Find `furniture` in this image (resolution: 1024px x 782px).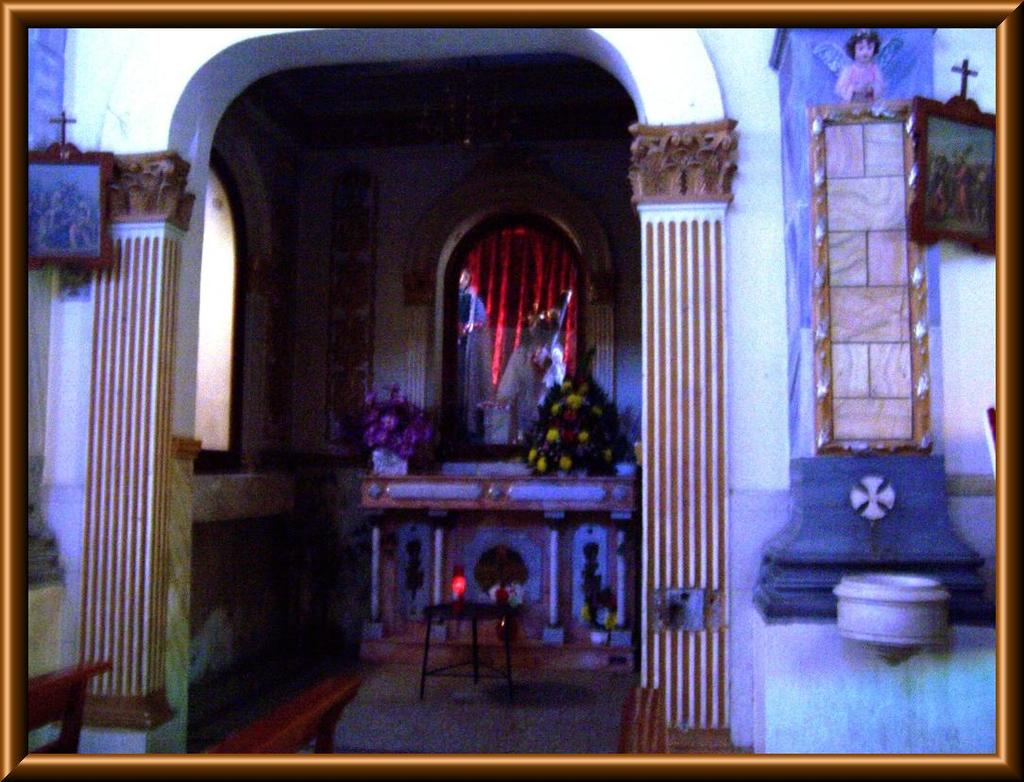
rect(201, 676, 360, 755).
